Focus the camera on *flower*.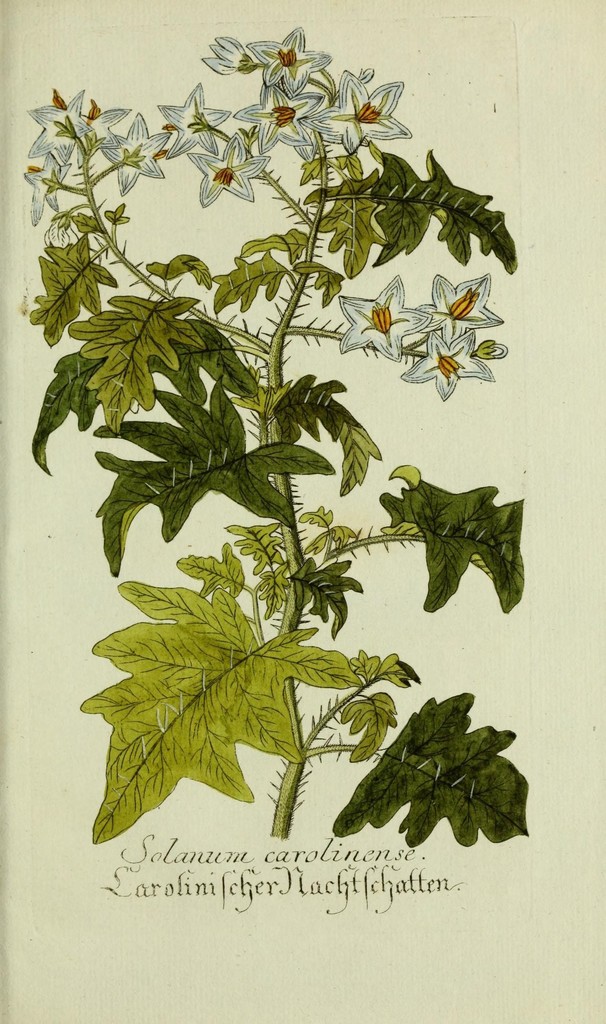
Focus region: 246/25/327/97.
